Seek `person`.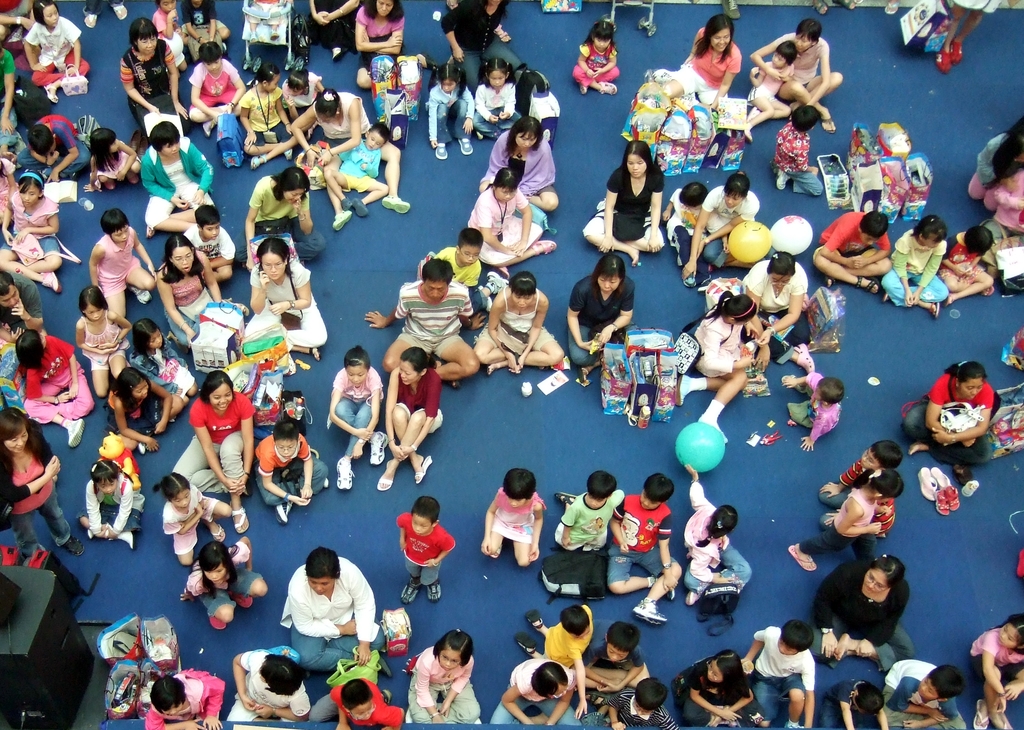
[left=256, top=415, right=328, bottom=524].
